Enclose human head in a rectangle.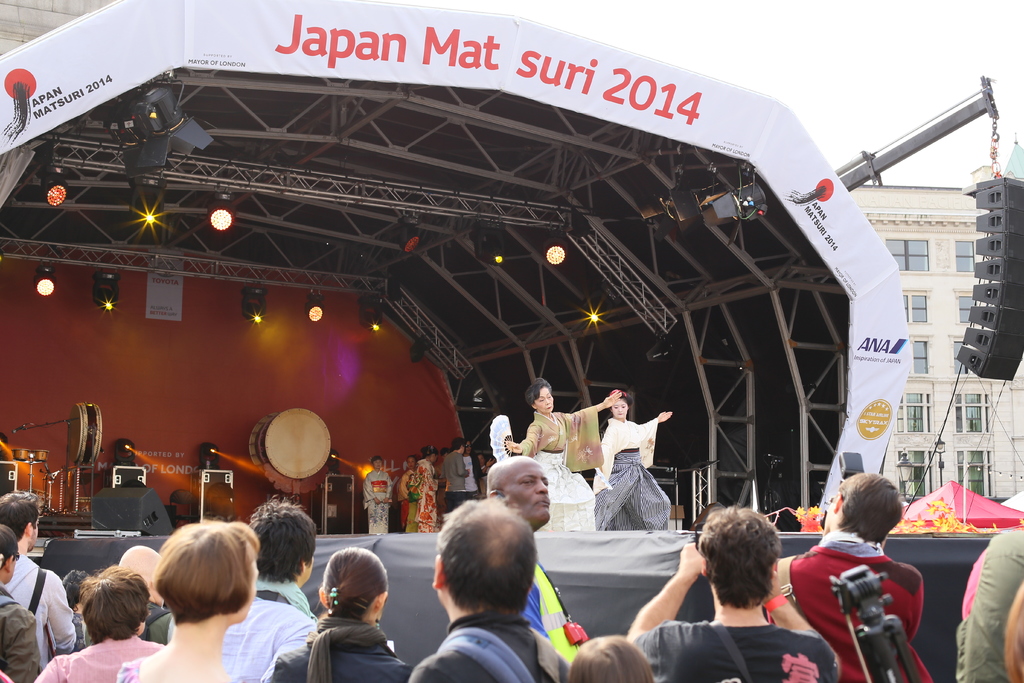
pyautogui.locateOnScreen(425, 447, 440, 467).
